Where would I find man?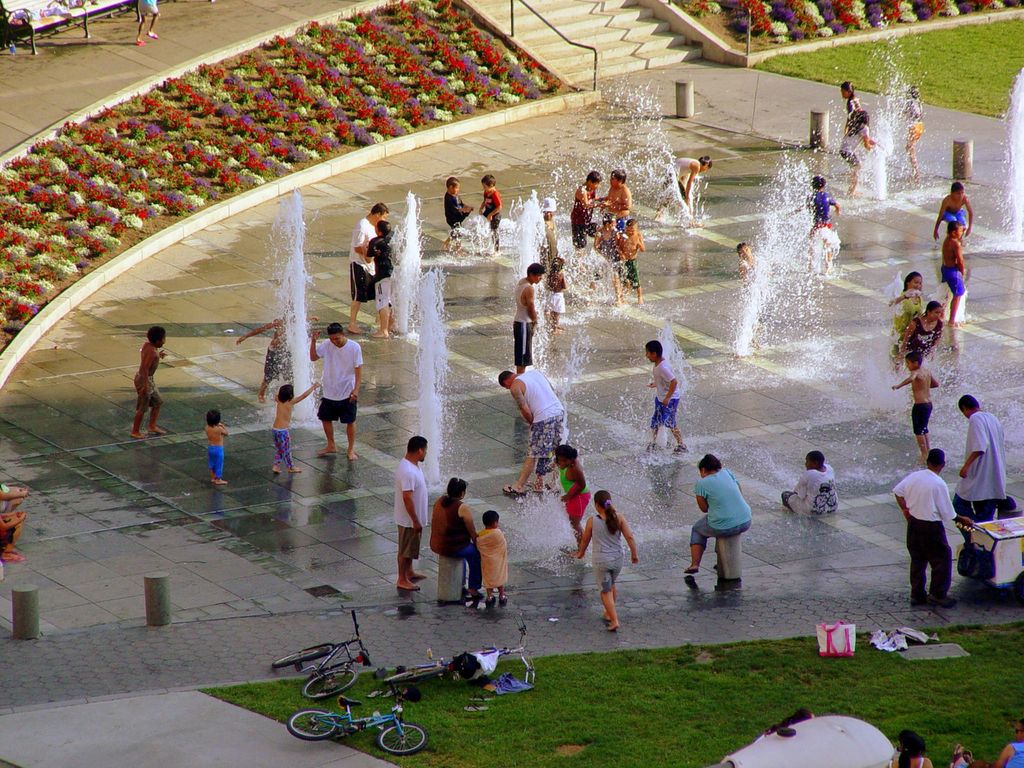
At 892, 448, 964, 605.
